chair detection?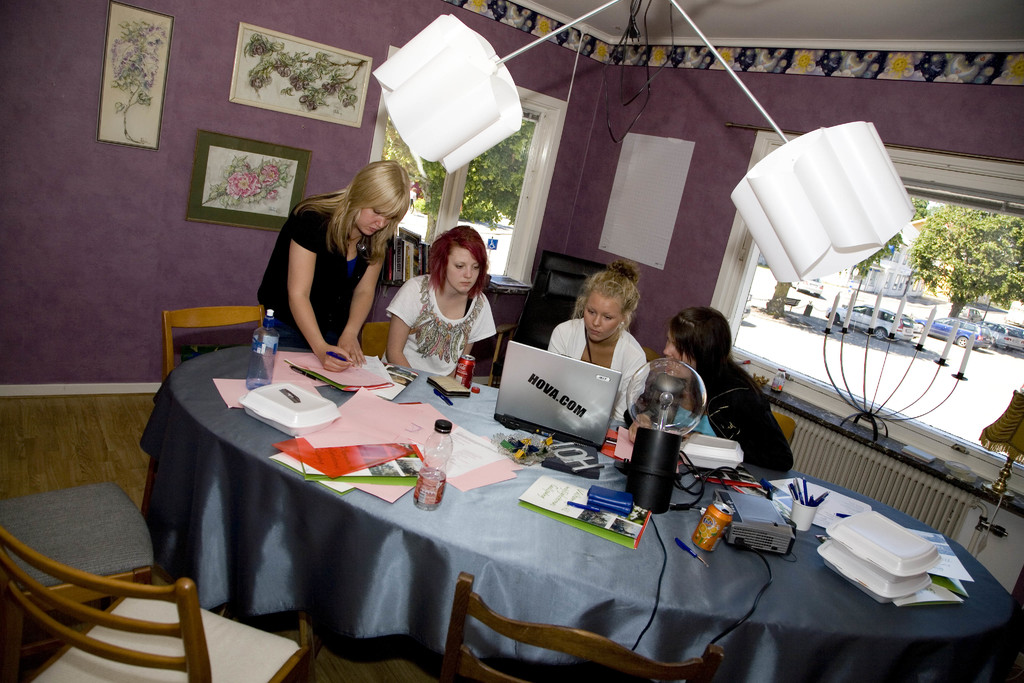
locate(438, 573, 722, 682)
